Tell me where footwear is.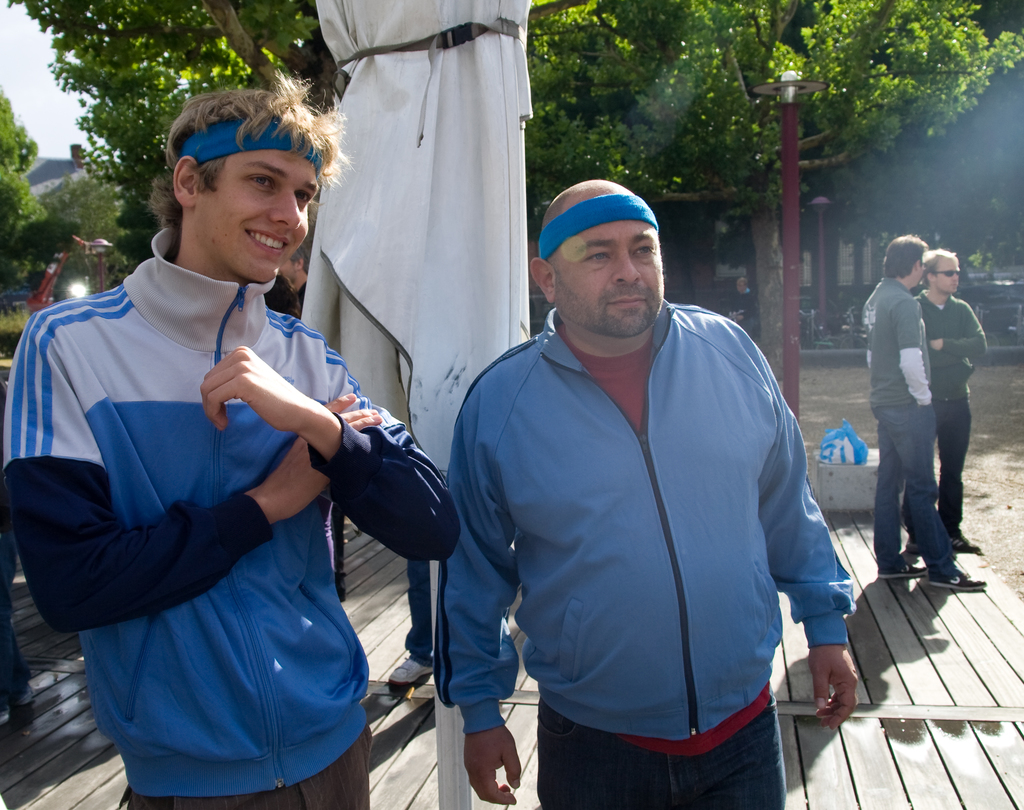
footwear is at Rect(878, 562, 923, 580).
